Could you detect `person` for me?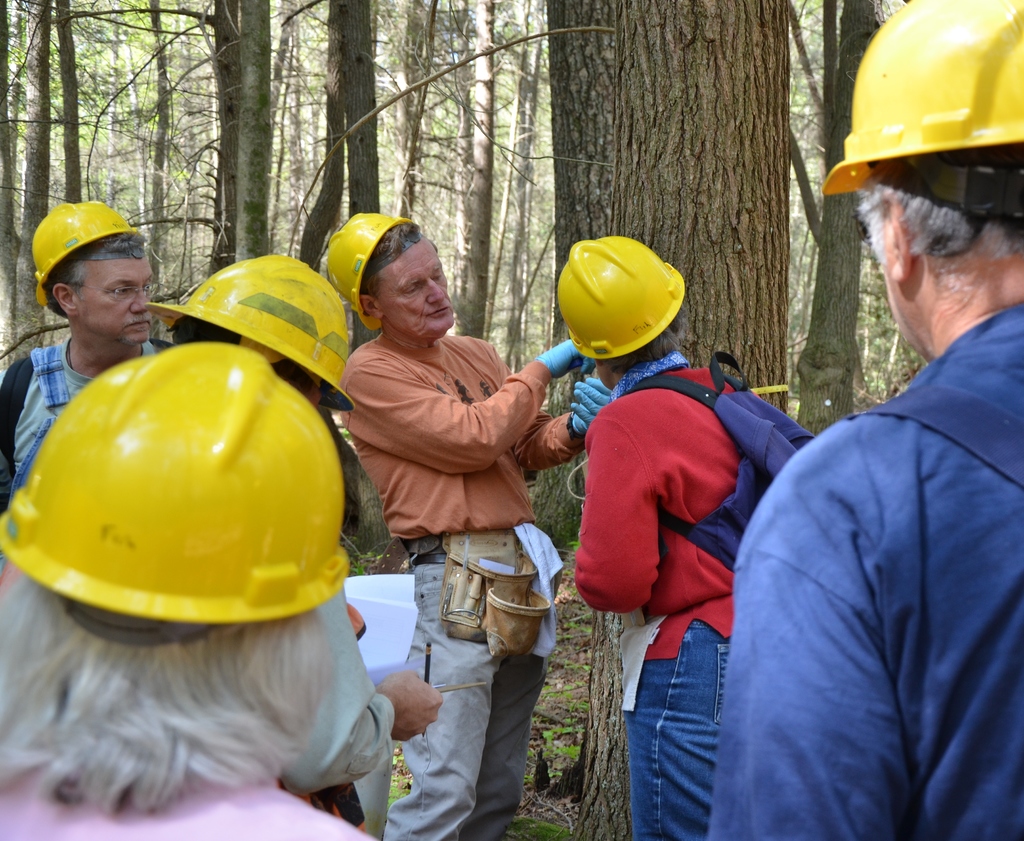
Detection result: box=[0, 340, 385, 840].
